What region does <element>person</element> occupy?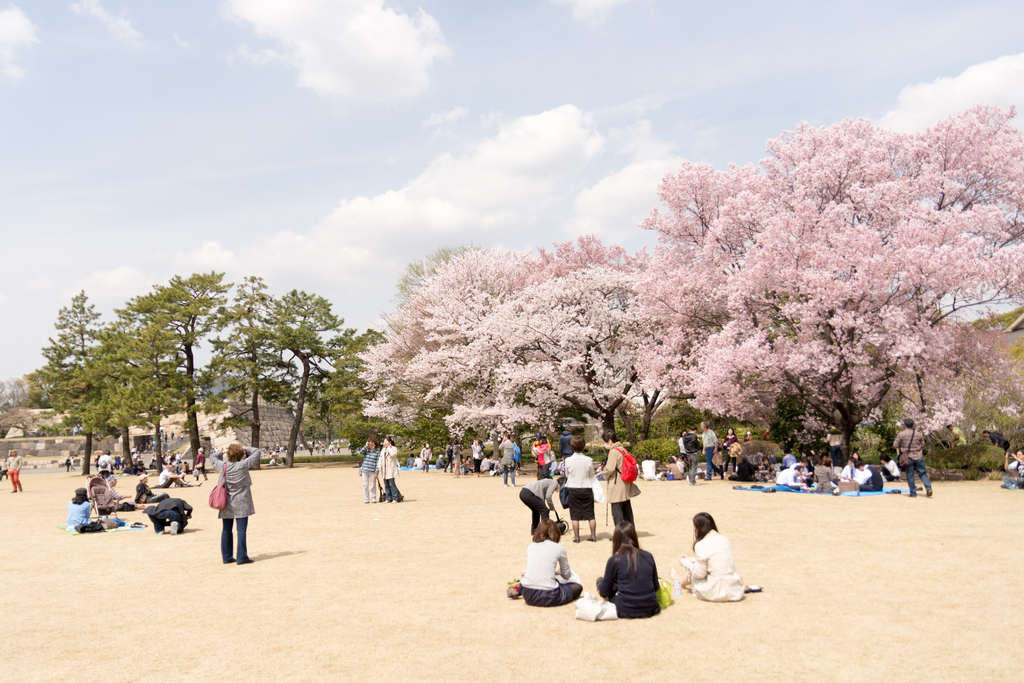
596:523:660:627.
